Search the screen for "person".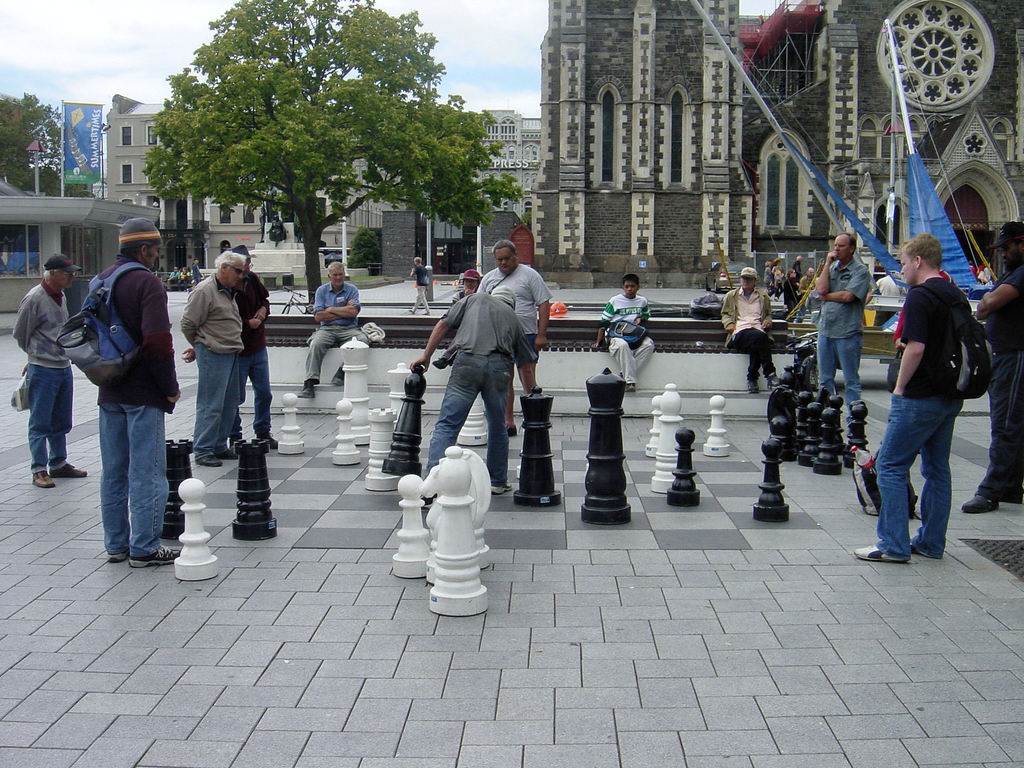
Found at [175,252,246,466].
